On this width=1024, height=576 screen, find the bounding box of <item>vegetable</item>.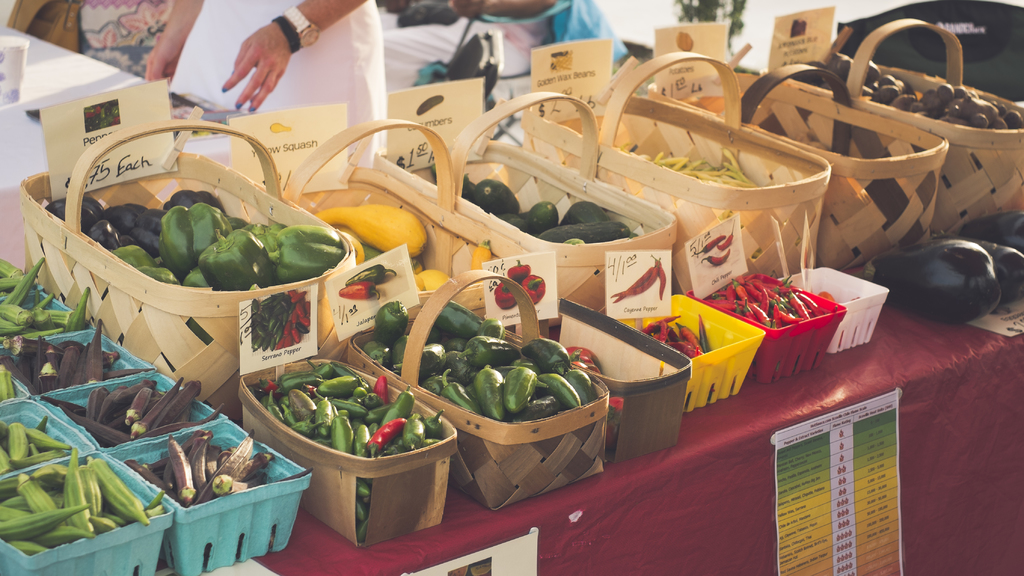
Bounding box: locate(522, 275, 546, 304).
